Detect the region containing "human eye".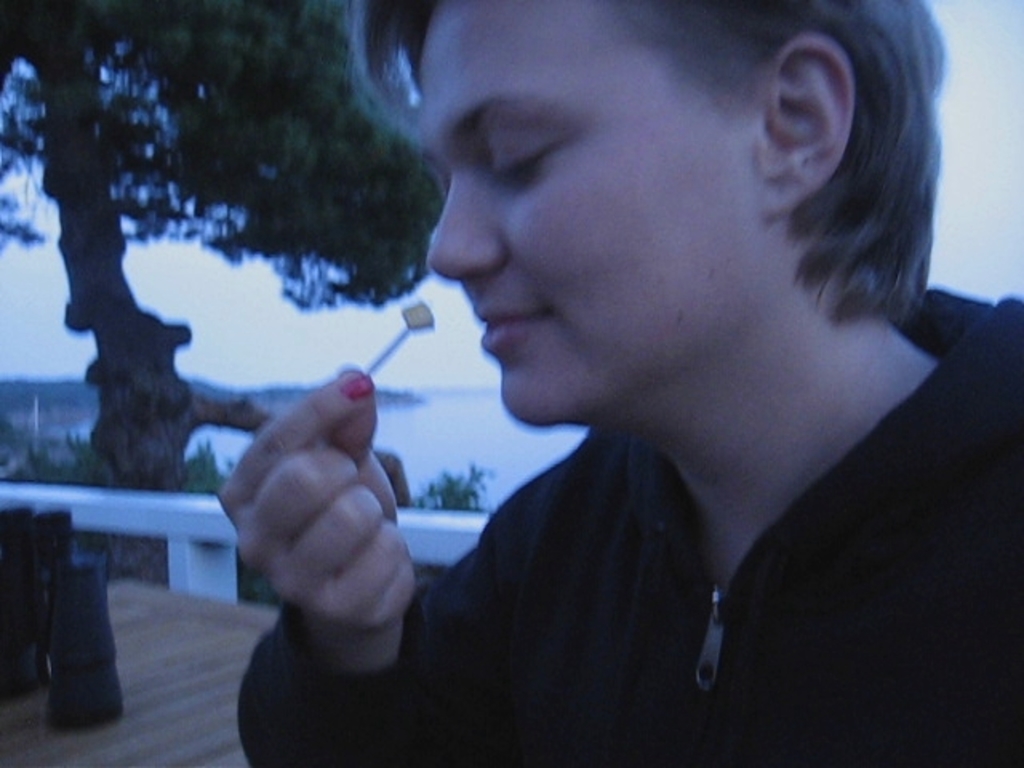
475,131,568,211.
